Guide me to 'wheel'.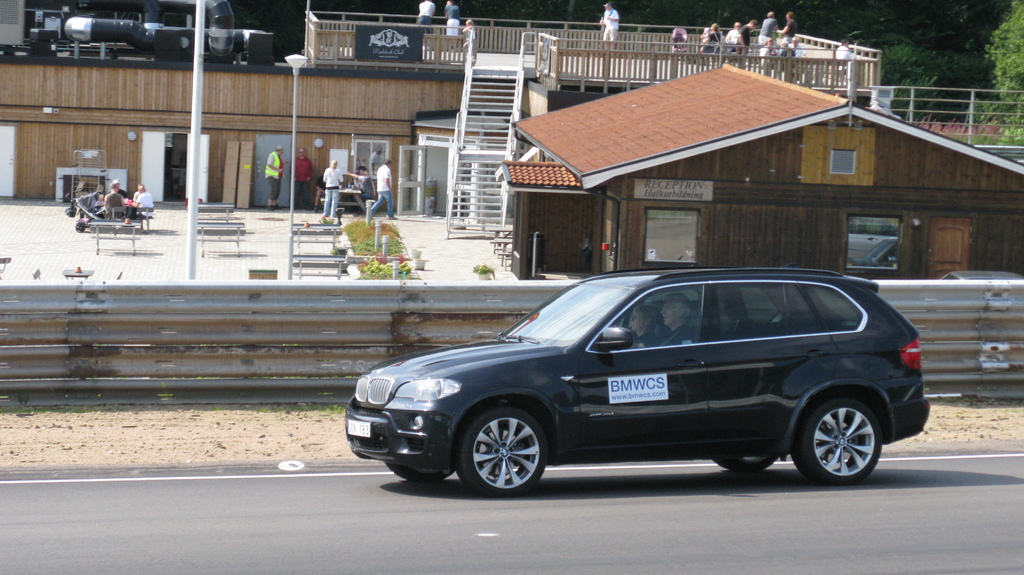
Guidance: bbox=[793, 394, 883, 483].
